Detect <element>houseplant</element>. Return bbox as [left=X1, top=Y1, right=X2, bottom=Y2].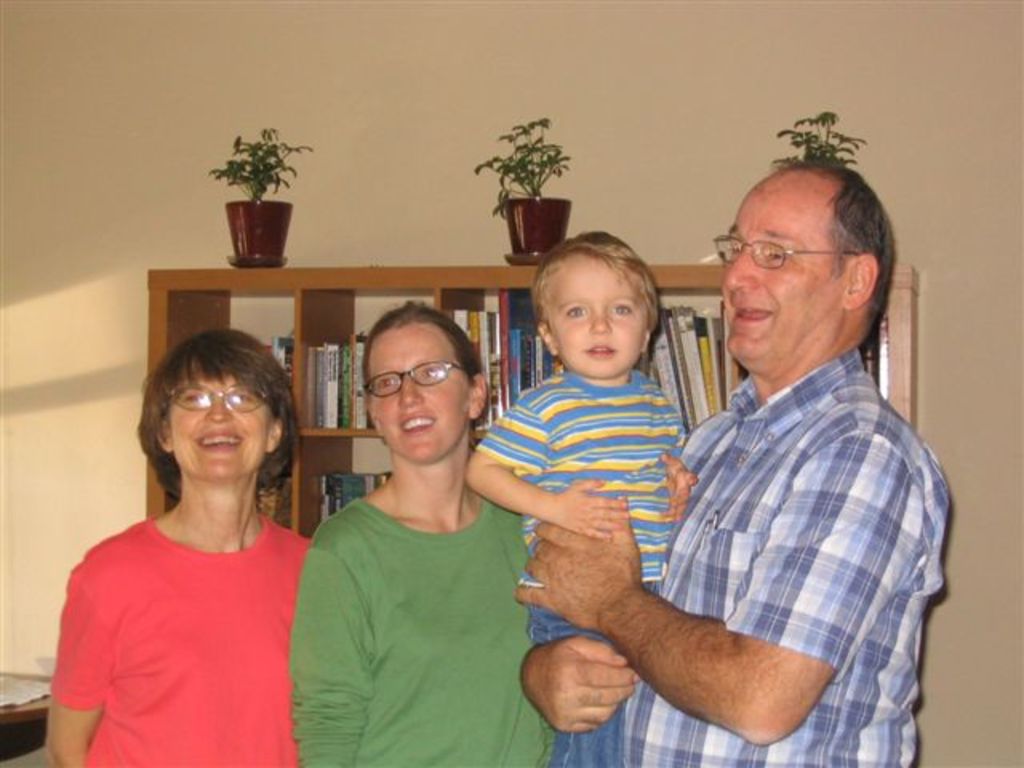
[left=464, top=109, right=579, bottom=226].
